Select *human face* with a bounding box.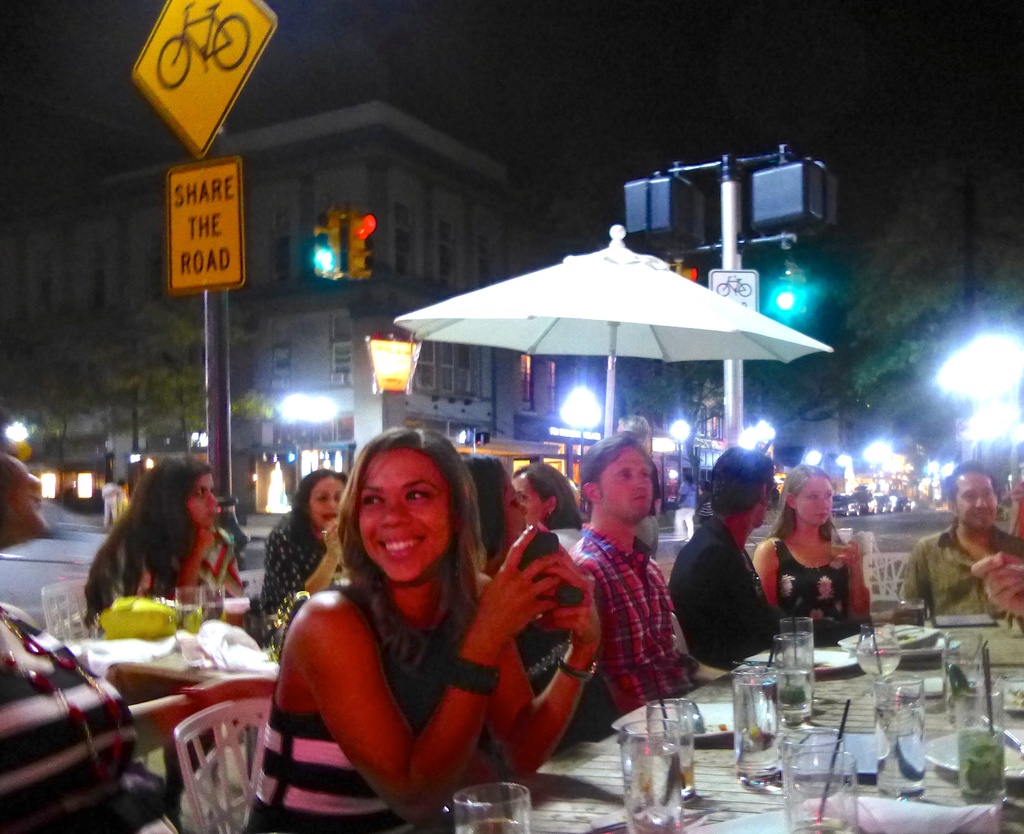
[x1=311, y1=476, x2=345, y2=527].
